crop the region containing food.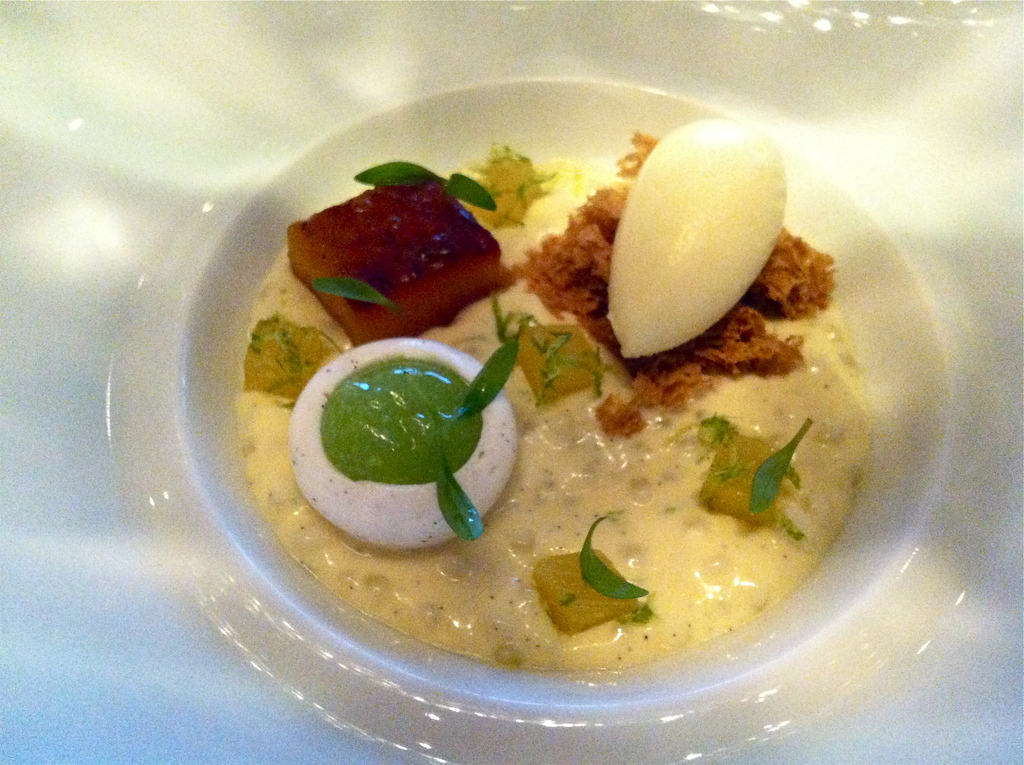
Crop region: select_region(280, 163, 509, 346).
